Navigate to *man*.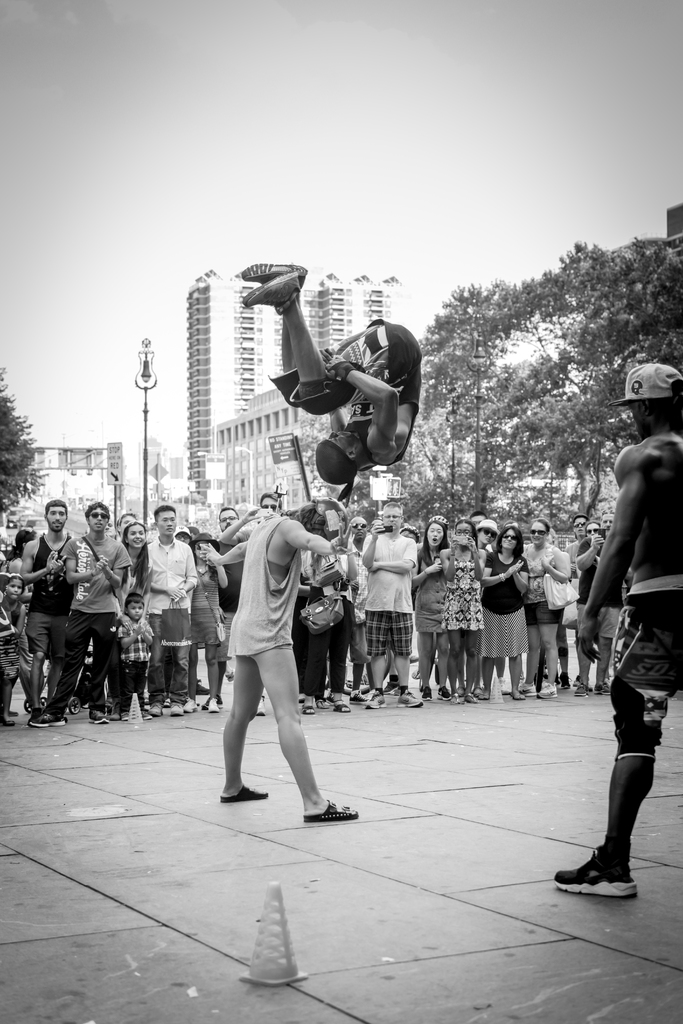
Navigation target: 207/463/380/835.
